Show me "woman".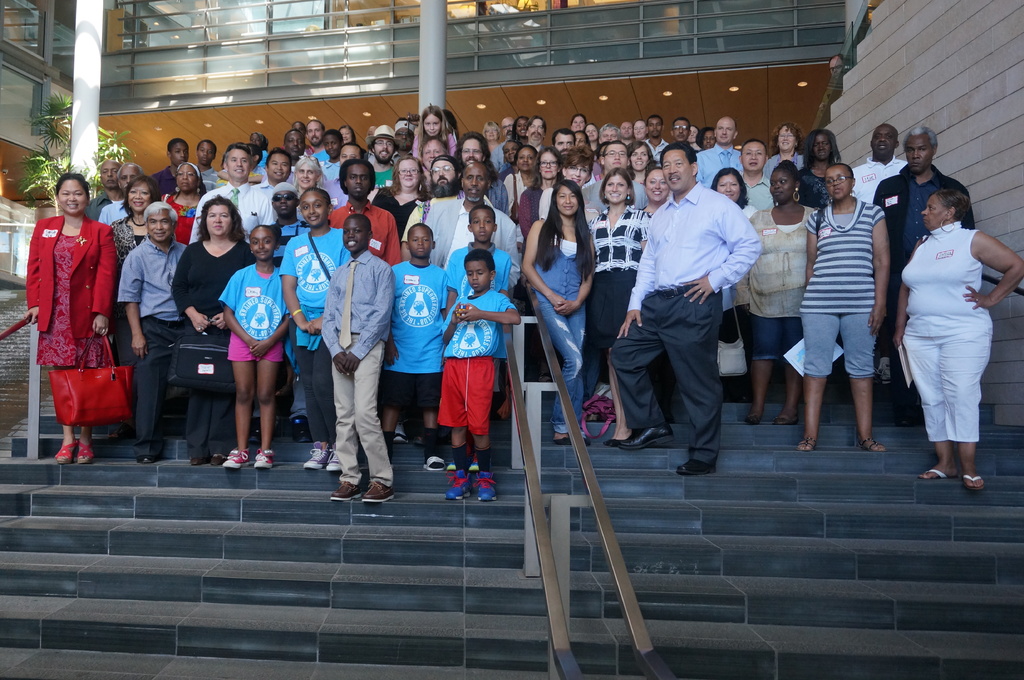
"woman" is here: [623, 140, 657, 211].
